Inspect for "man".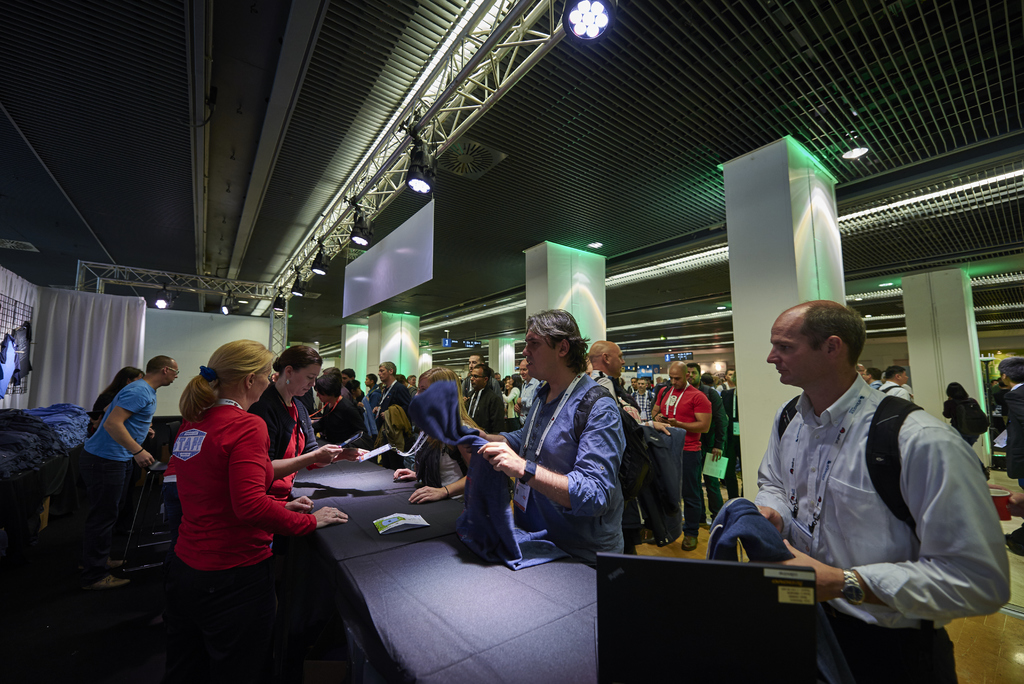
Inspection: [left=515, top=359, right=536, bottom=428].
